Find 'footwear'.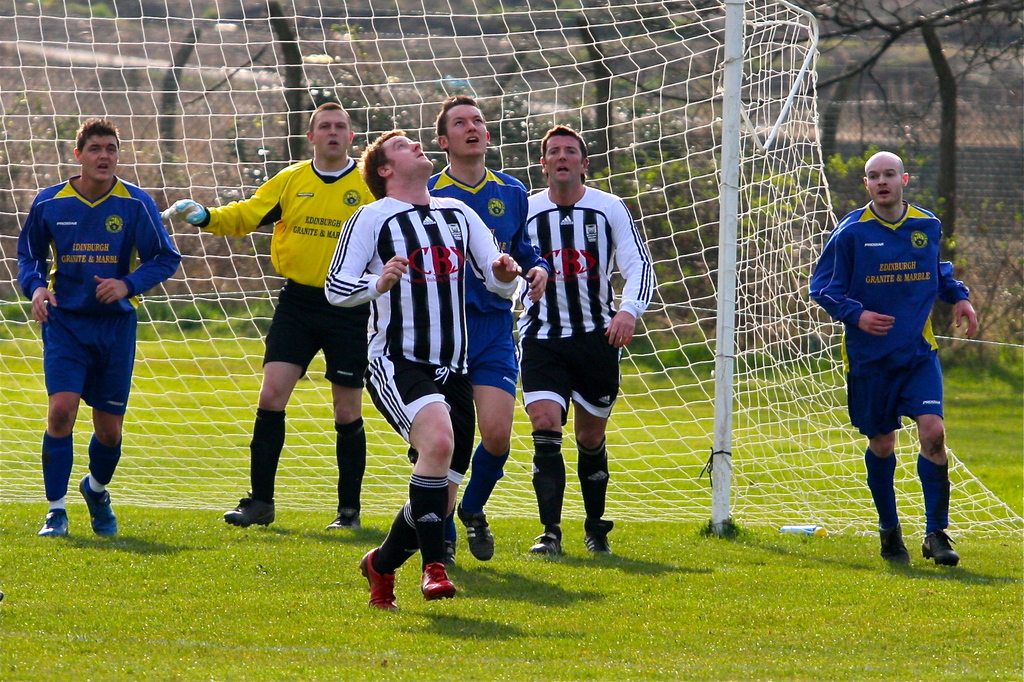
(left=528, top=521, right=564, bottom=557).
